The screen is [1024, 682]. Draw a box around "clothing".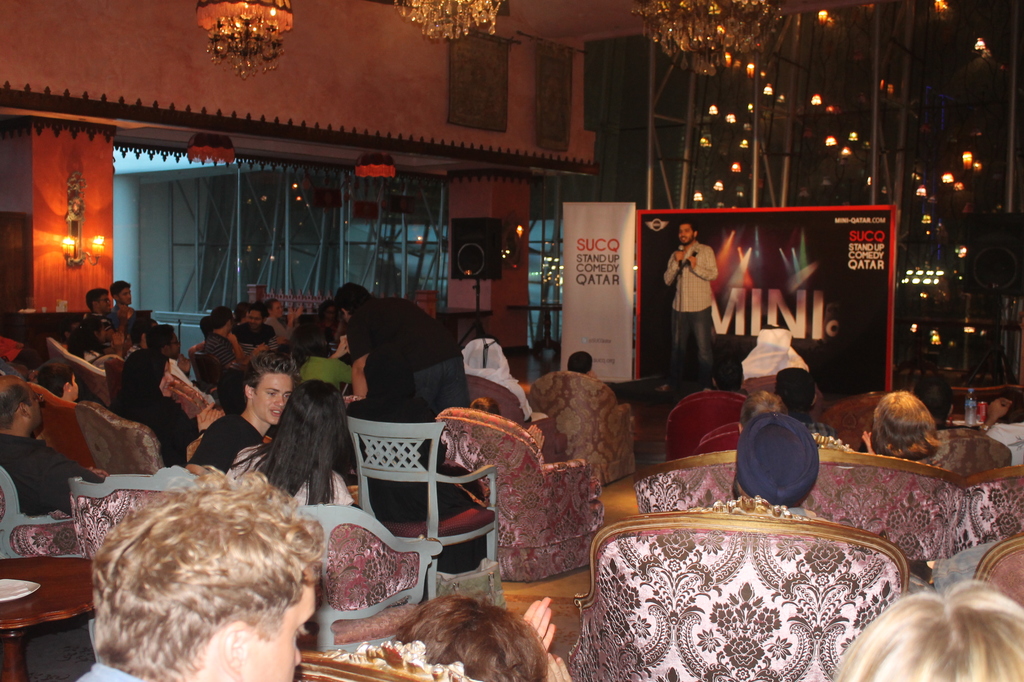
rect(351, 394, 489, 577).
